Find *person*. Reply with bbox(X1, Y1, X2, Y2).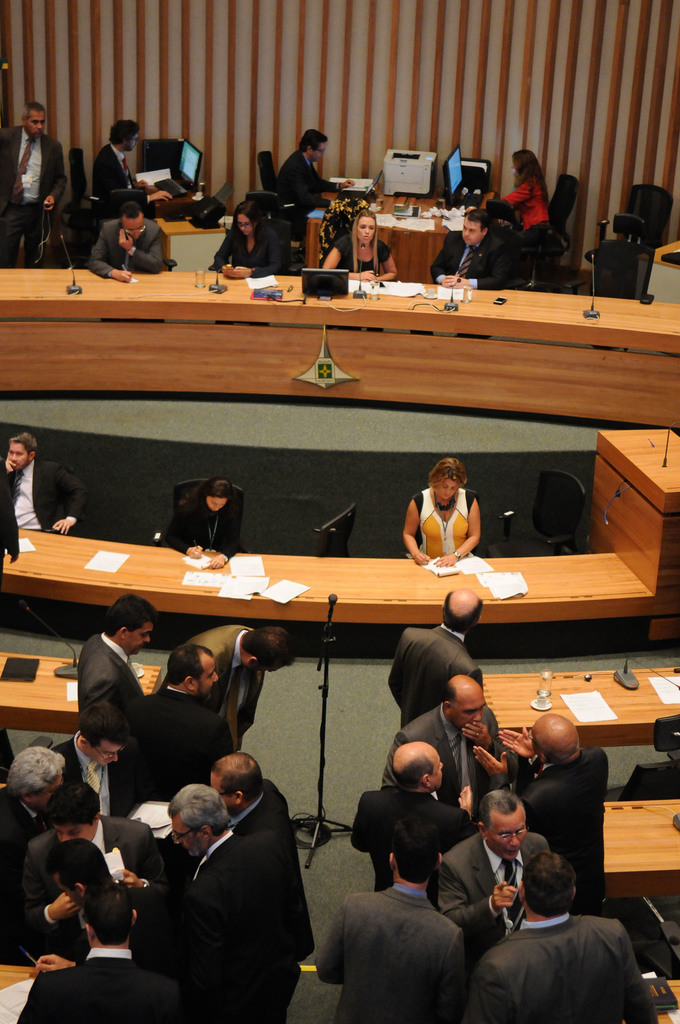
bbox(209, 200, 285, 277).
